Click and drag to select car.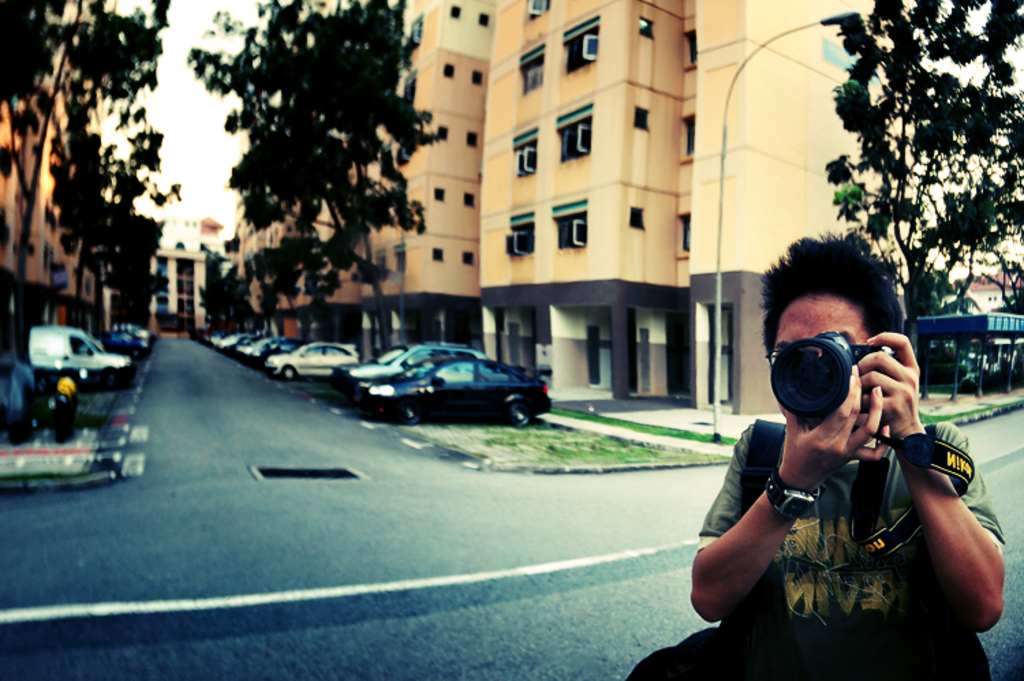
Selection: 352,351,554,430.
